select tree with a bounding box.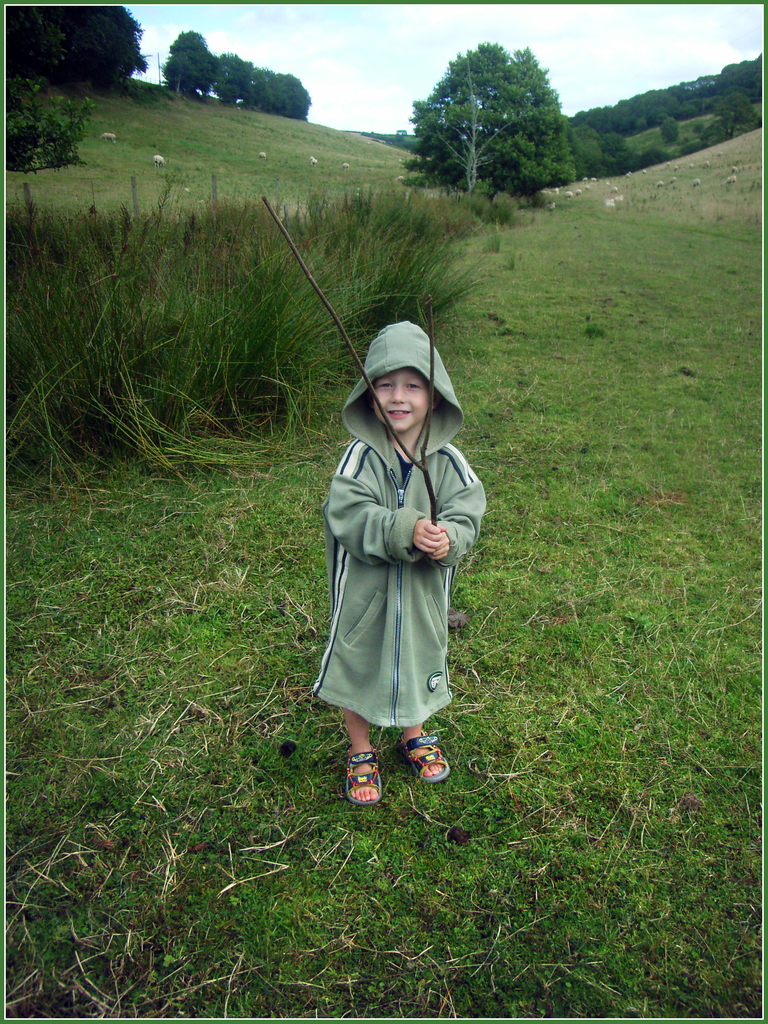
x1=607 y1=129 x2=640 y2=166.
